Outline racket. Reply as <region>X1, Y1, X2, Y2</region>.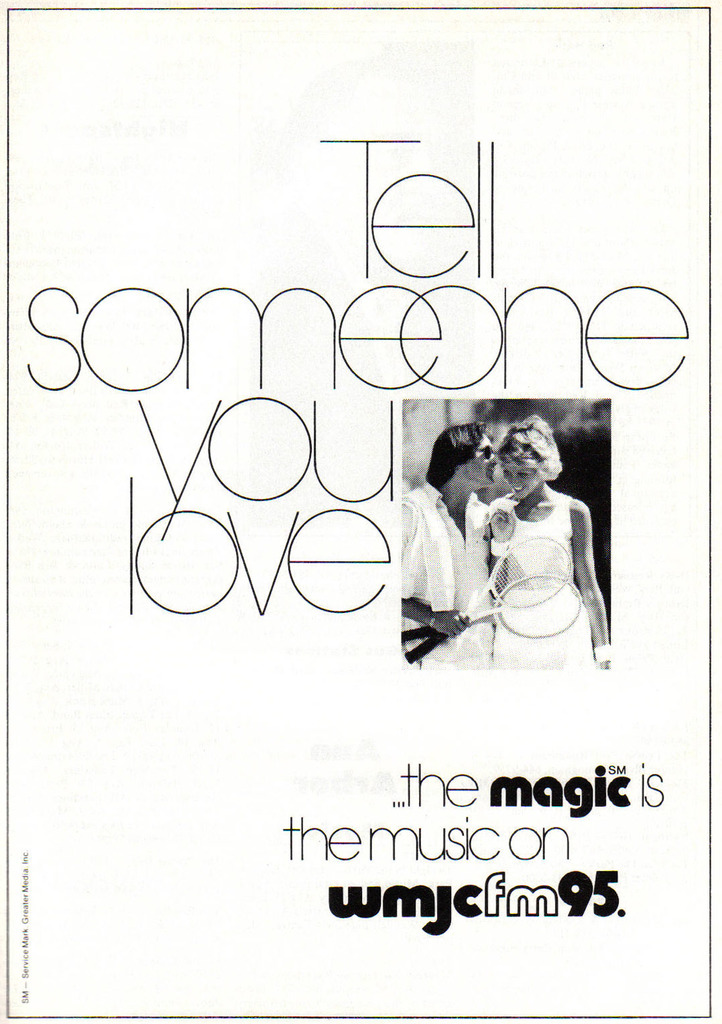
<region>408, 537, 573, 665</region>.
